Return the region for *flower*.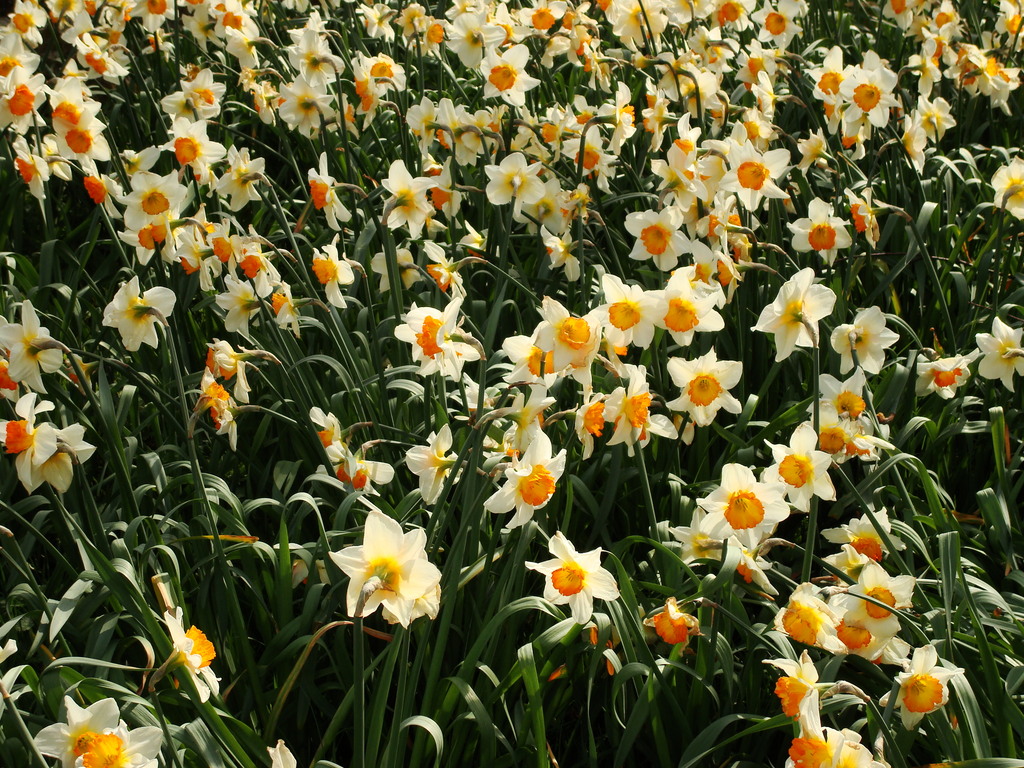
164/602/225/699.
